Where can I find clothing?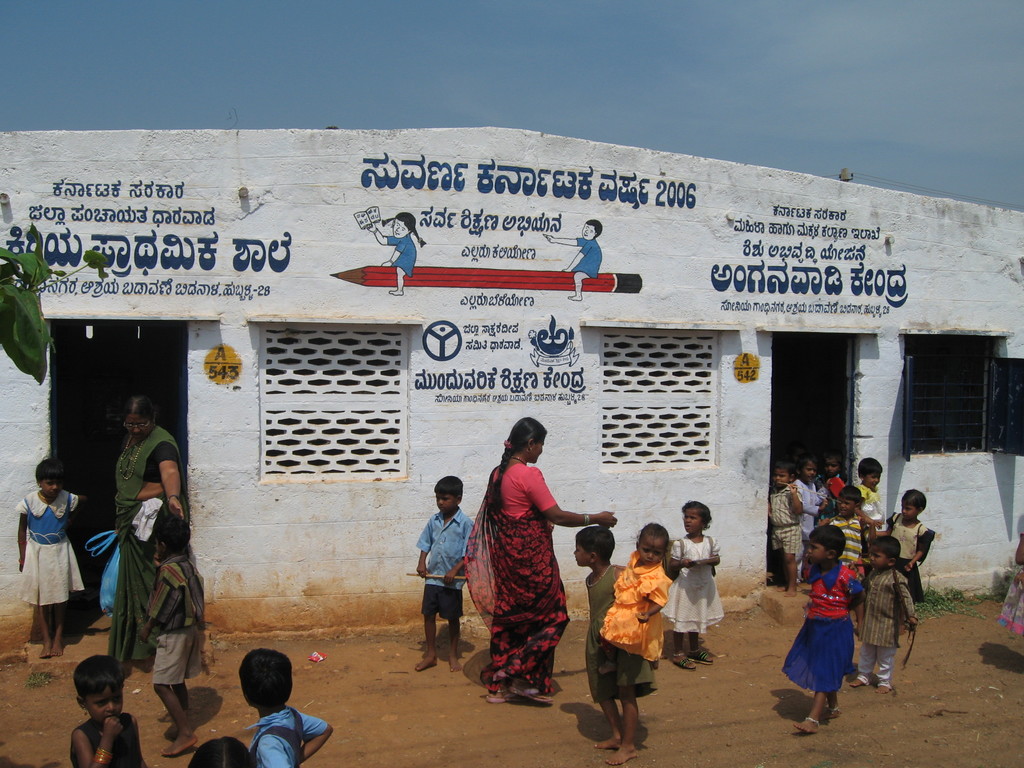
You can find it at {"left": 573, "top": 234, "right": 600, "bottom": 281}.
